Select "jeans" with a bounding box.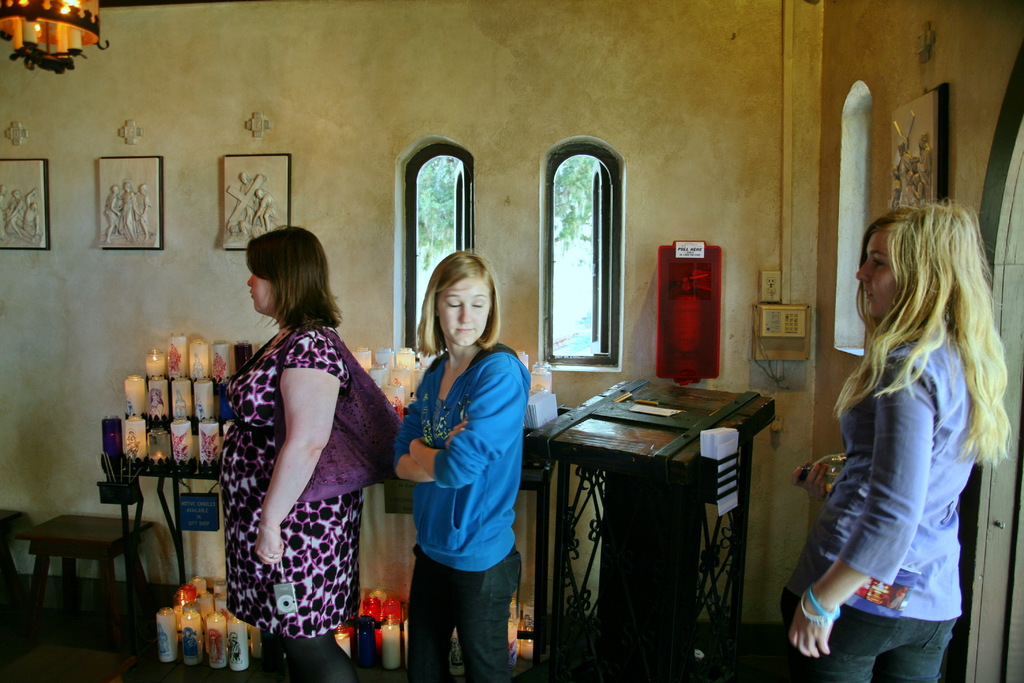
bbox=(799, 588, 952, 682).
